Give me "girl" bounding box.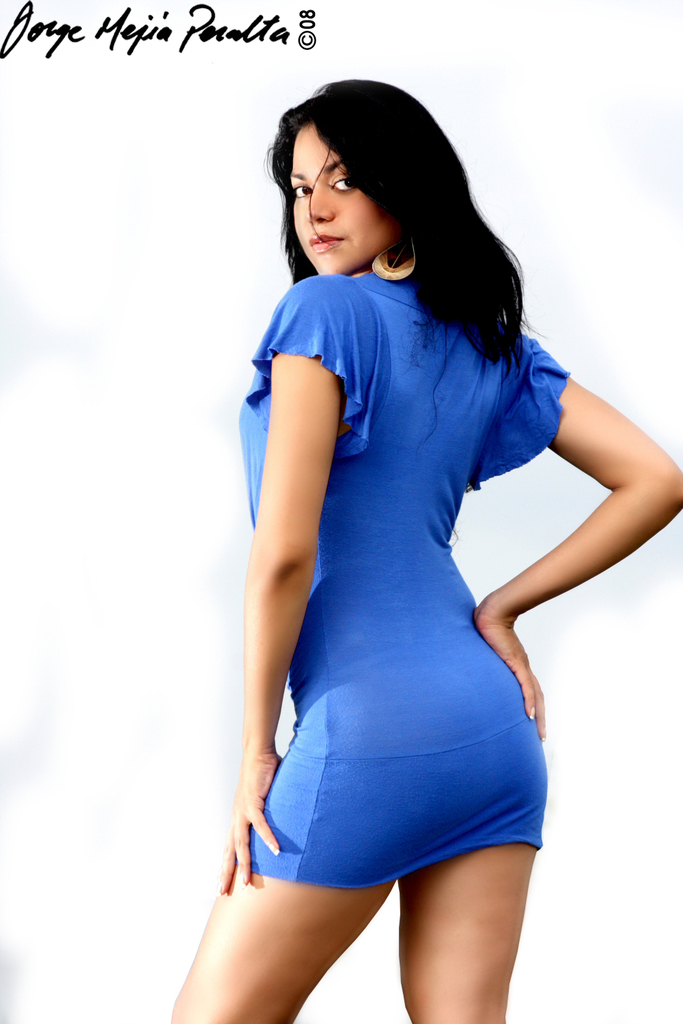
BBox(166, 76, 682, 1023).
